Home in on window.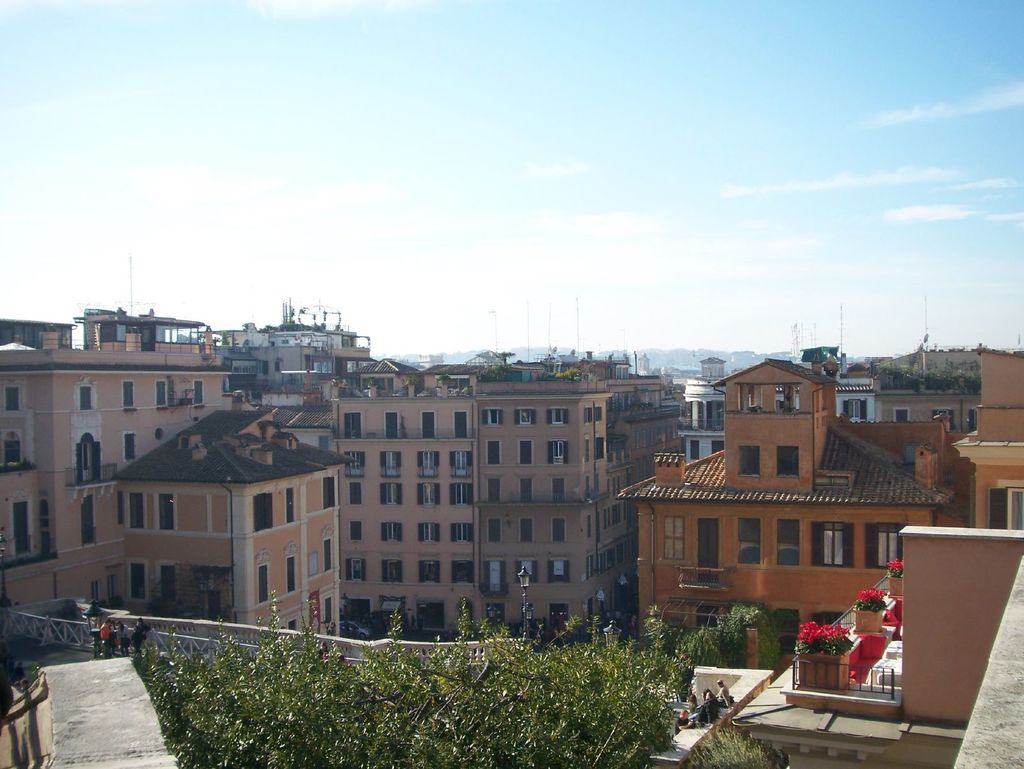
Homed in at {"x1": 420, "y1": 411, "x2": 440, "y2": 440}.
